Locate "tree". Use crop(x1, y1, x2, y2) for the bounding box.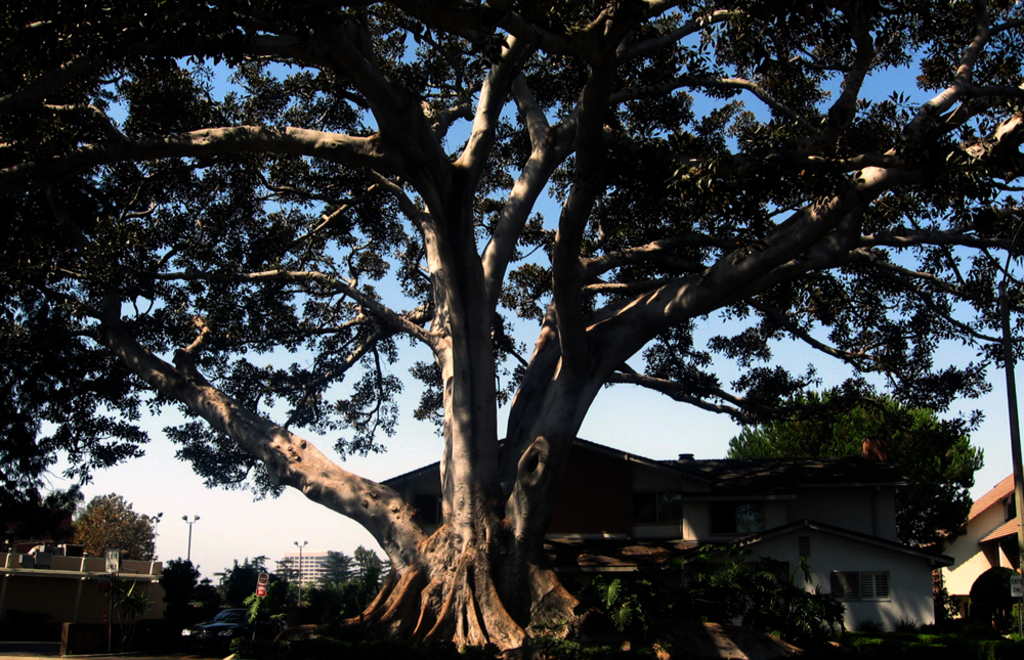
crop(153, 555, 205, 616).
